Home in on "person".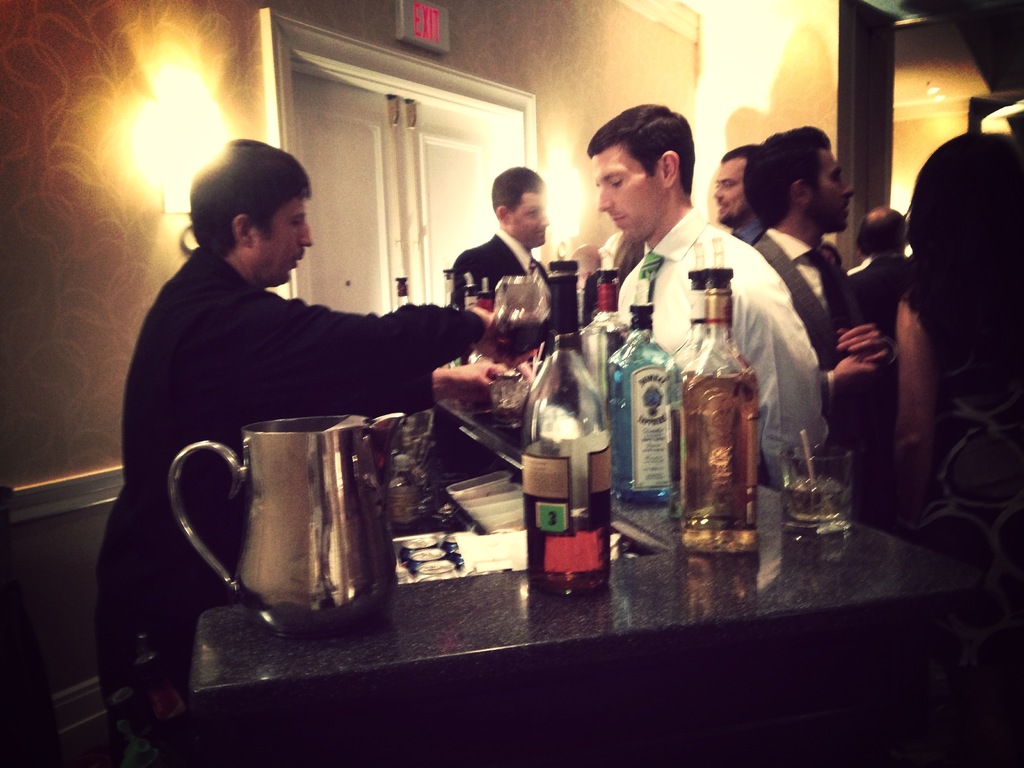
Homed in at bbox=(847, 202, 918, 356).
